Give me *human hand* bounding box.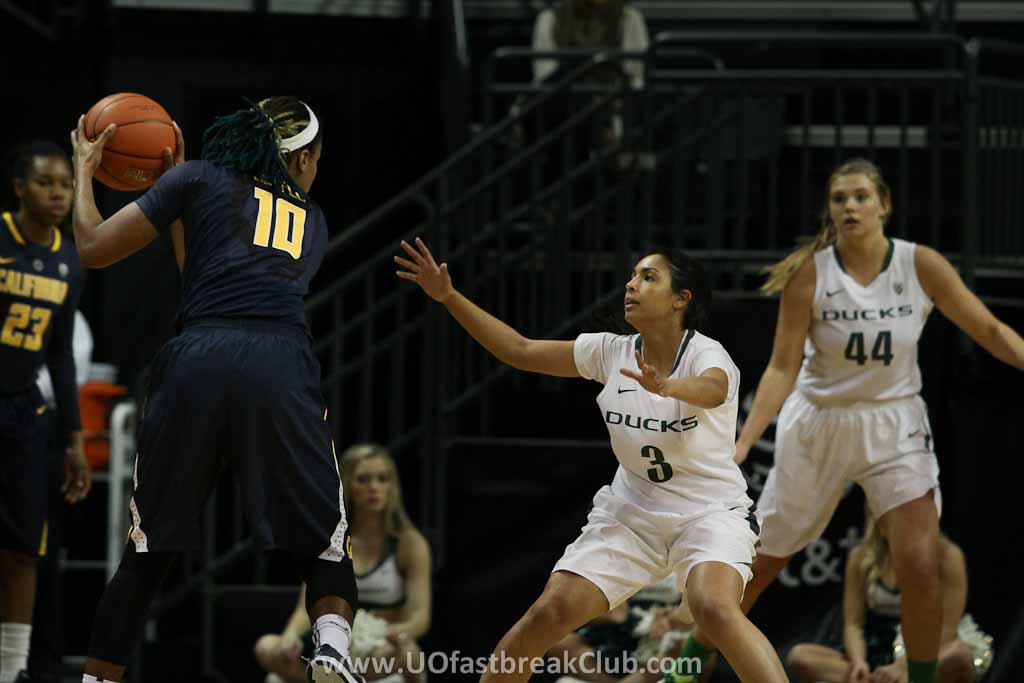
pyautogui.locateOnScreen(72, 113, 118, 173).
